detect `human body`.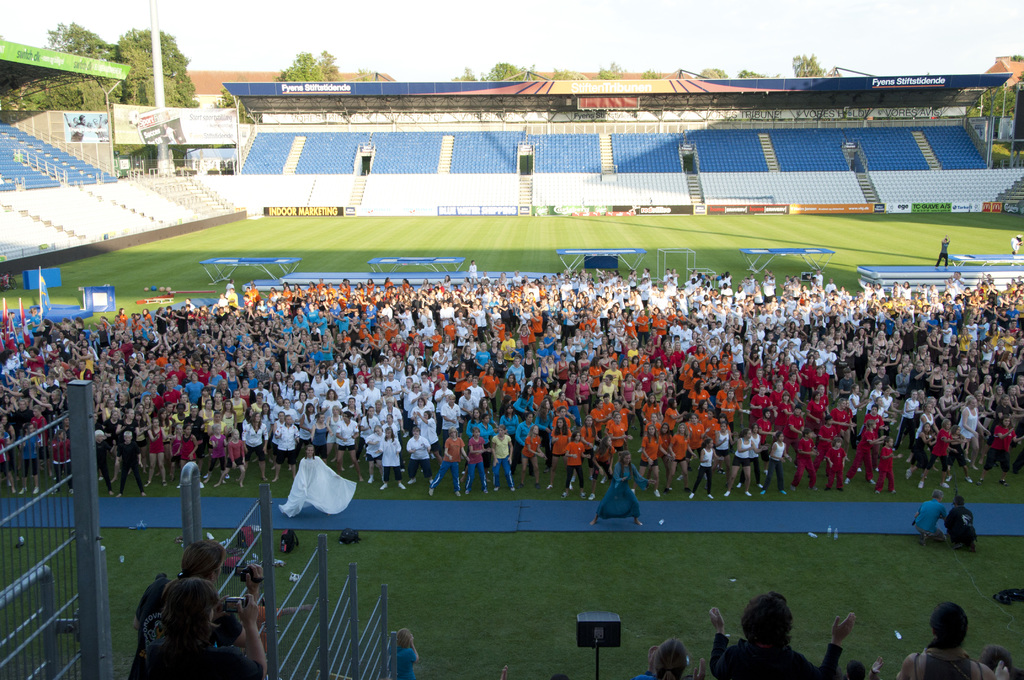
Detected at (left=976, top=303, right=987, bottom=309).
